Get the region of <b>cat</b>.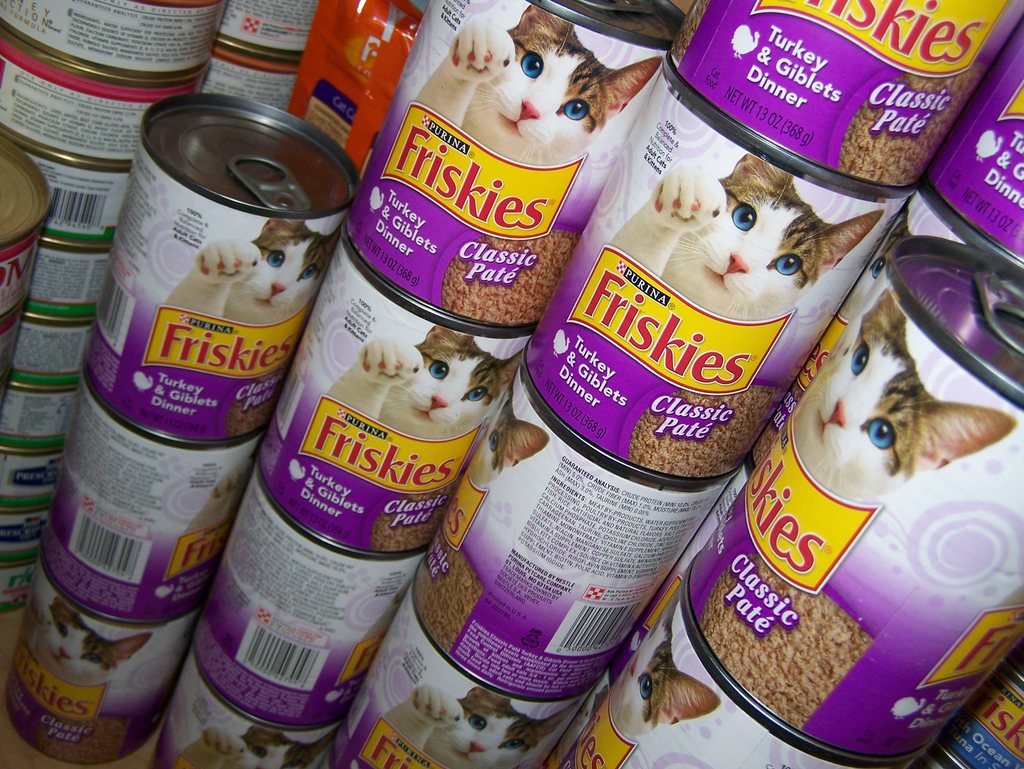
<box>611,583,722,736</box>.
